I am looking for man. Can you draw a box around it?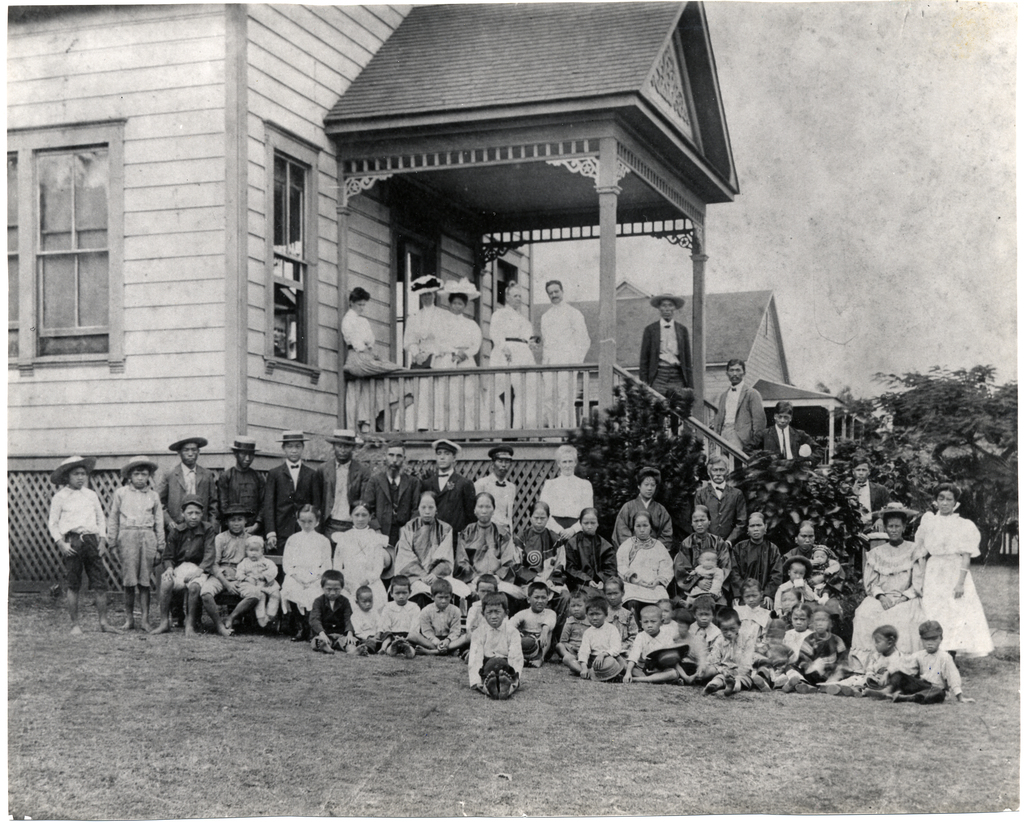
Sure, the bounding box is <bbox>424, 438, 477, 530</bbox>.
